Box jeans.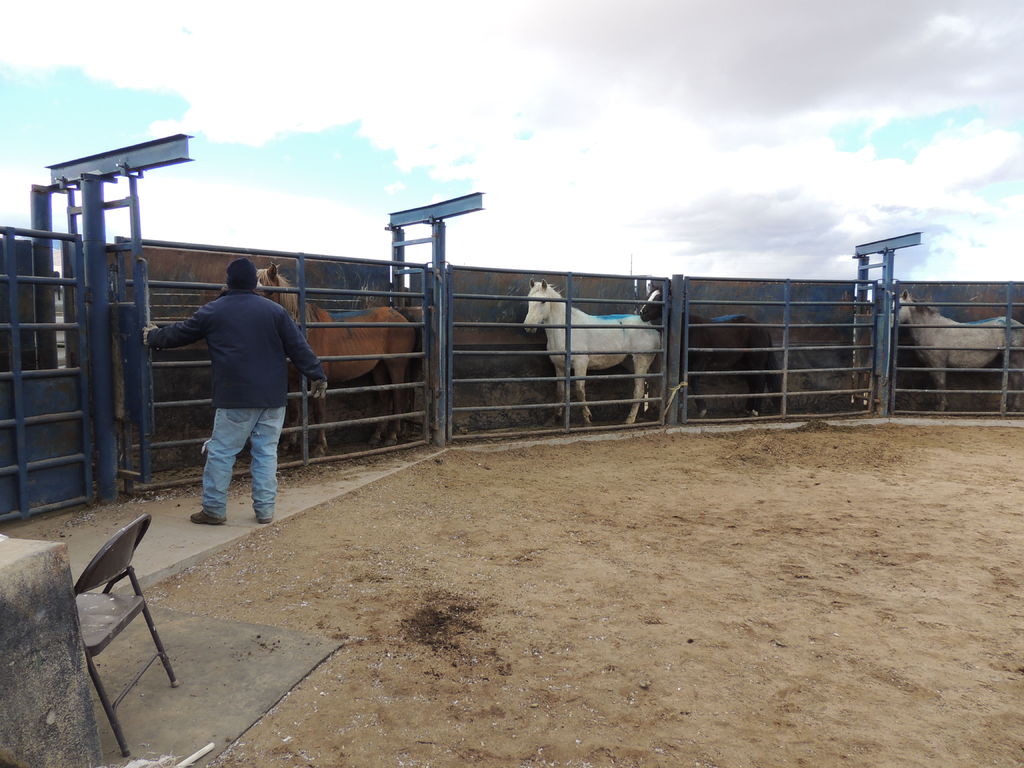
[173, 401, 275, 532].
